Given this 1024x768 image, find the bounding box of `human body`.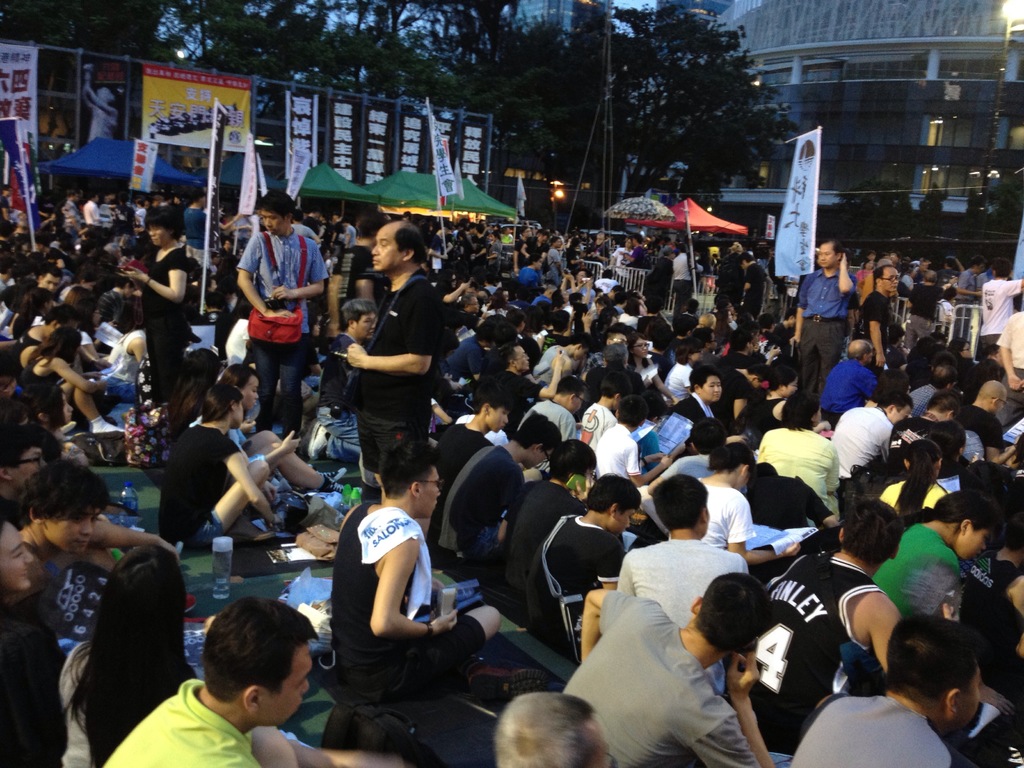
[x1=427, y1=442, x2=546, y2=575].
